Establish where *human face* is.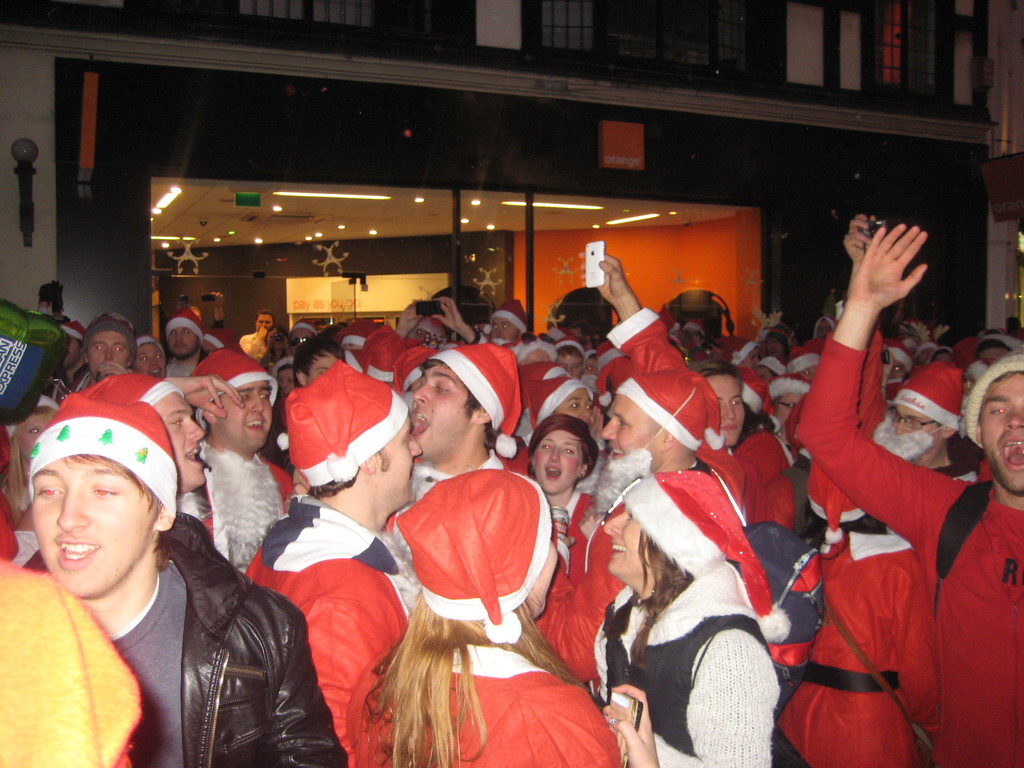
Established at left=214, top=385, right=280, bottom=446.
